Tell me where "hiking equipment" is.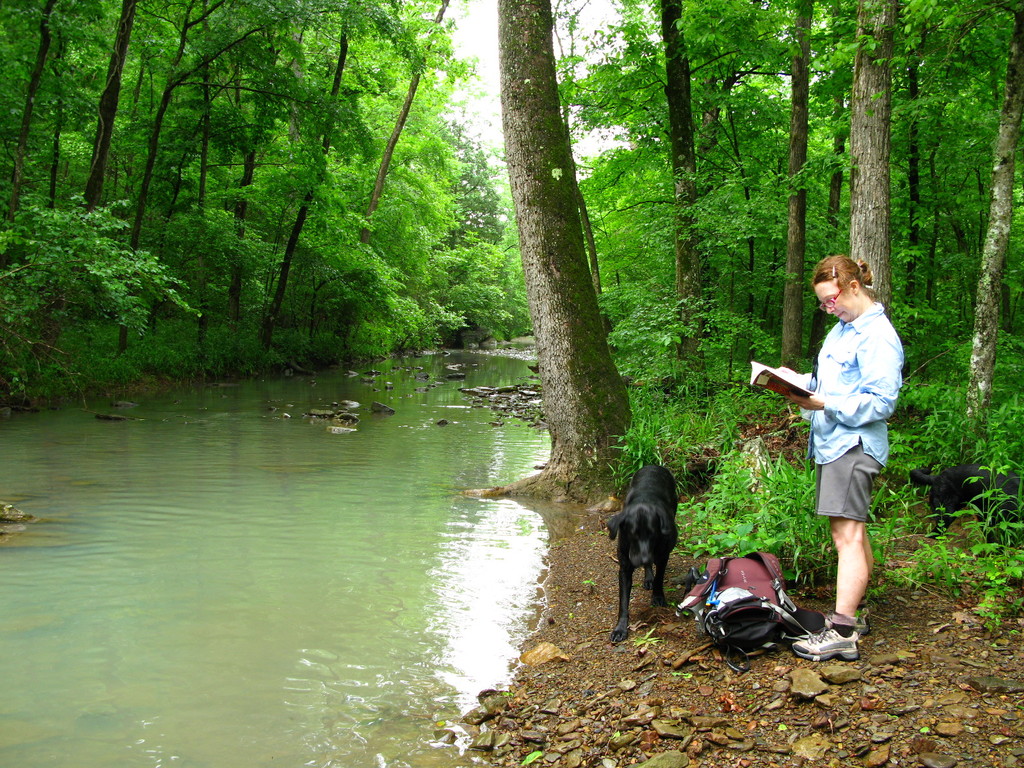
"hiking equipment" is at x1=692 y1=555 x2=809 y2=666.
